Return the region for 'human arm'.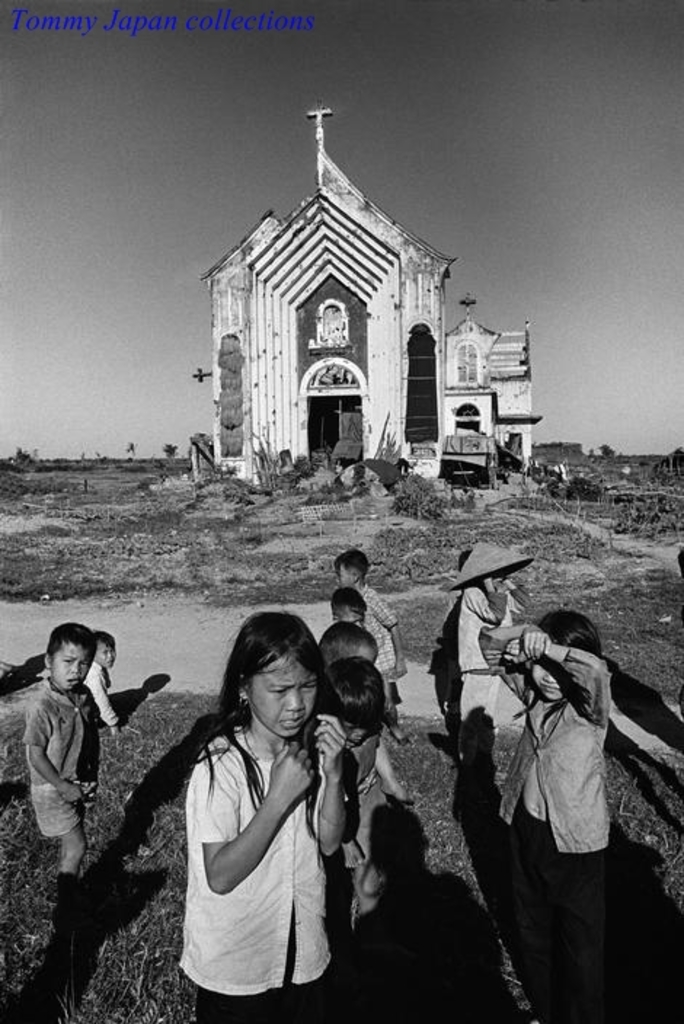
bbox=(368, 595, 407, 681).
